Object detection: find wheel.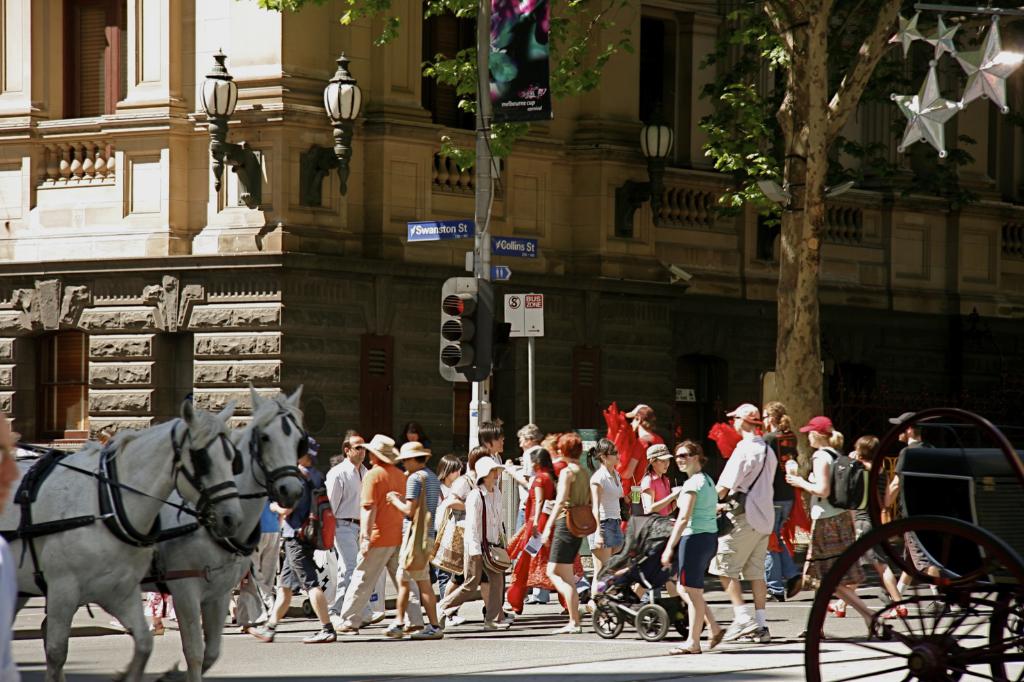
x1=590 y1=605 x2=628 y2=644.
